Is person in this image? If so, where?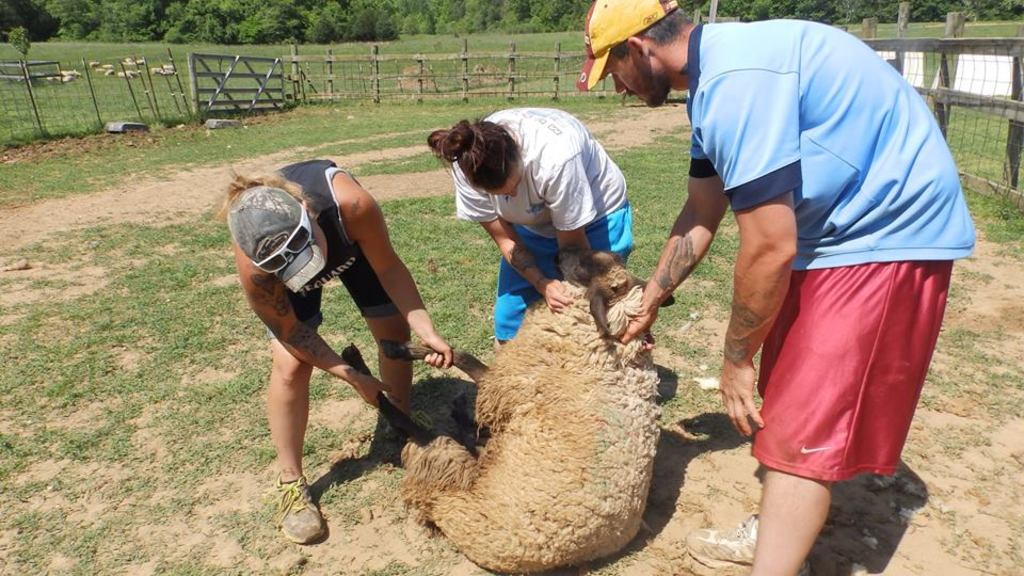
Yes, at 574 0 977 575.
